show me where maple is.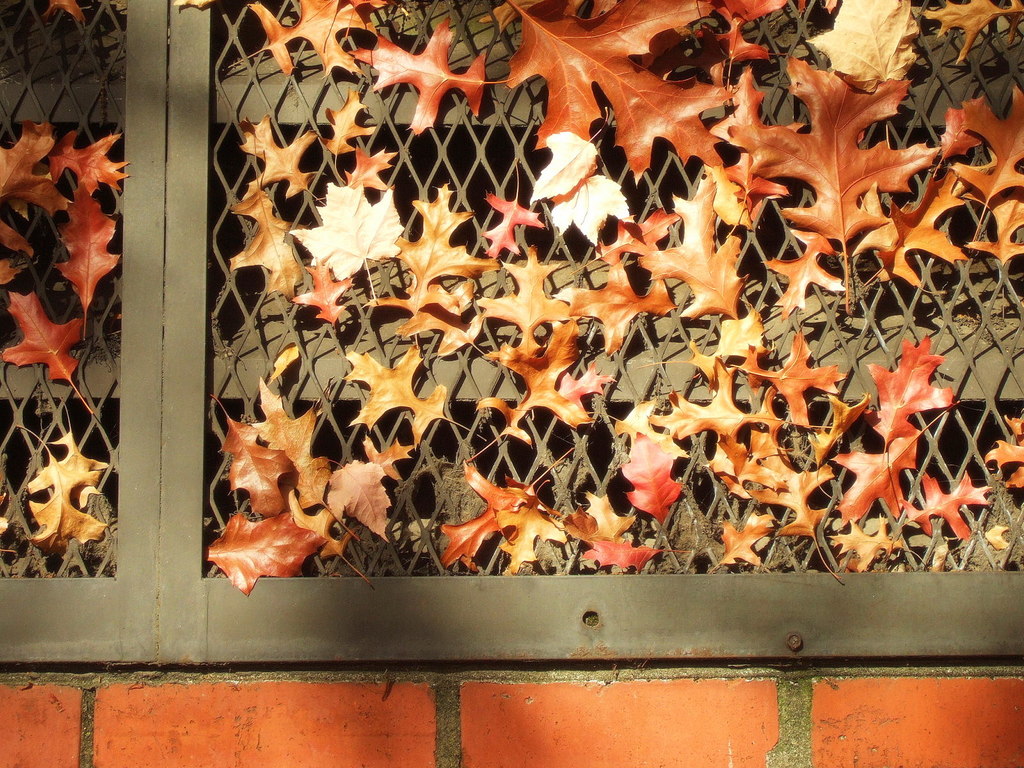
maple is at rect(38, 0, 86, 35).
